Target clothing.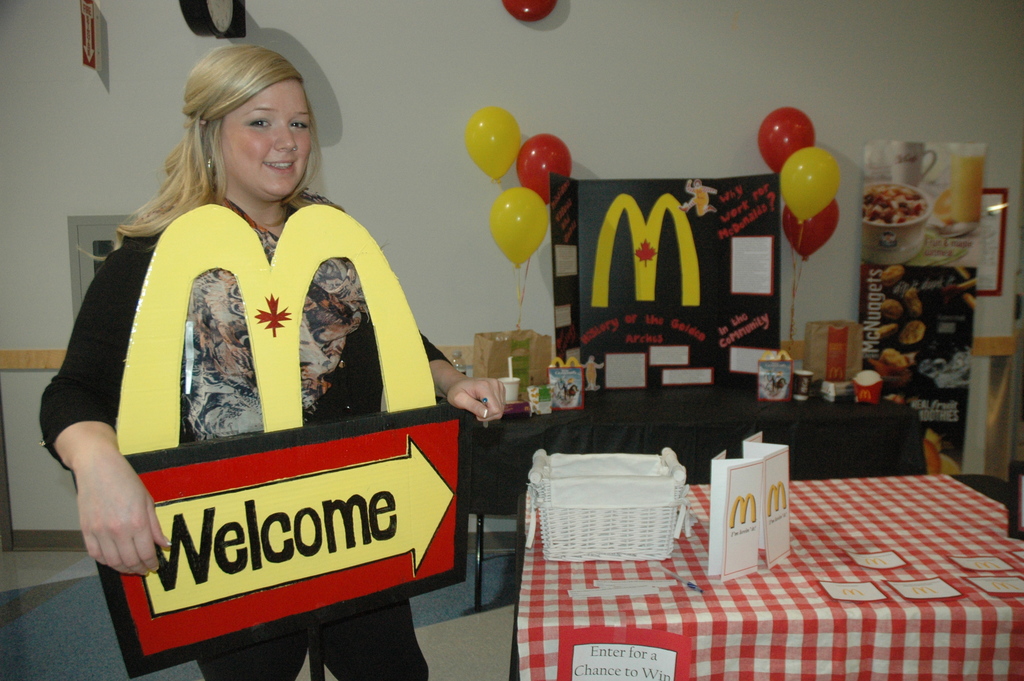
Target region: bbox=(43, 240, 448, 676).
